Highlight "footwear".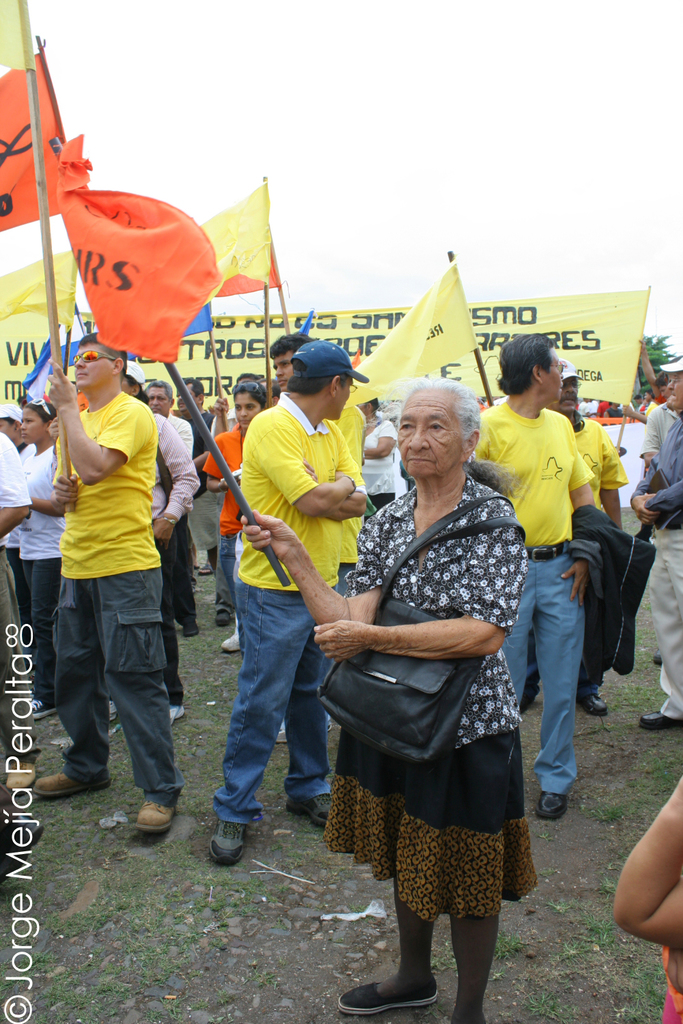
Highlighted region: {"x1": 36, "y1": 772, "x2": 97, "y2": 795}.
